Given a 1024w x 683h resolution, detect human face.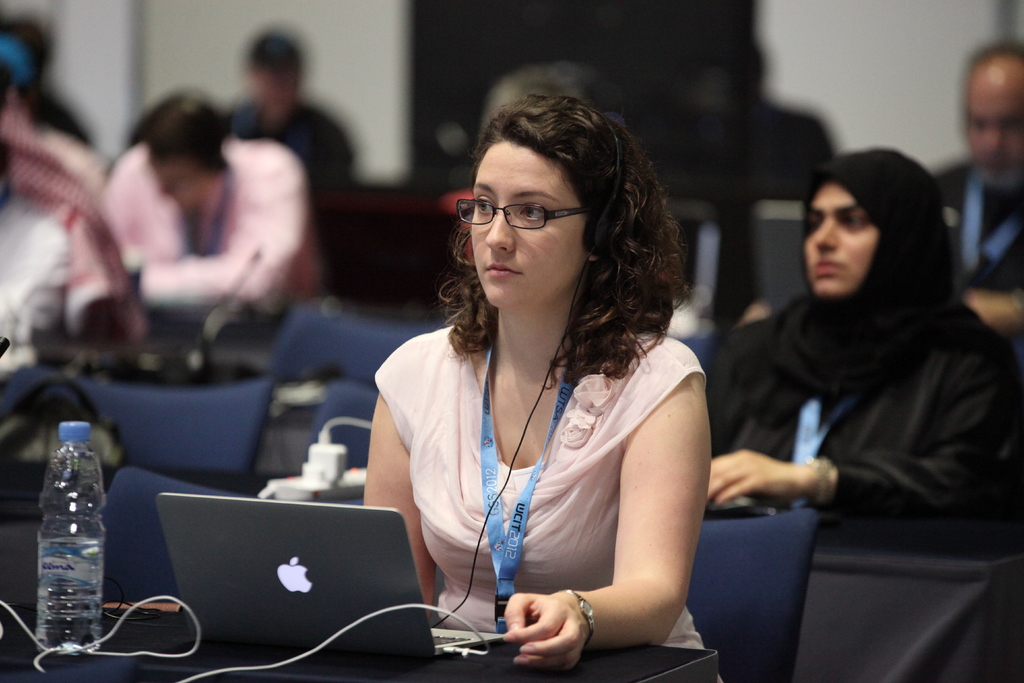
468:139:576:304.
